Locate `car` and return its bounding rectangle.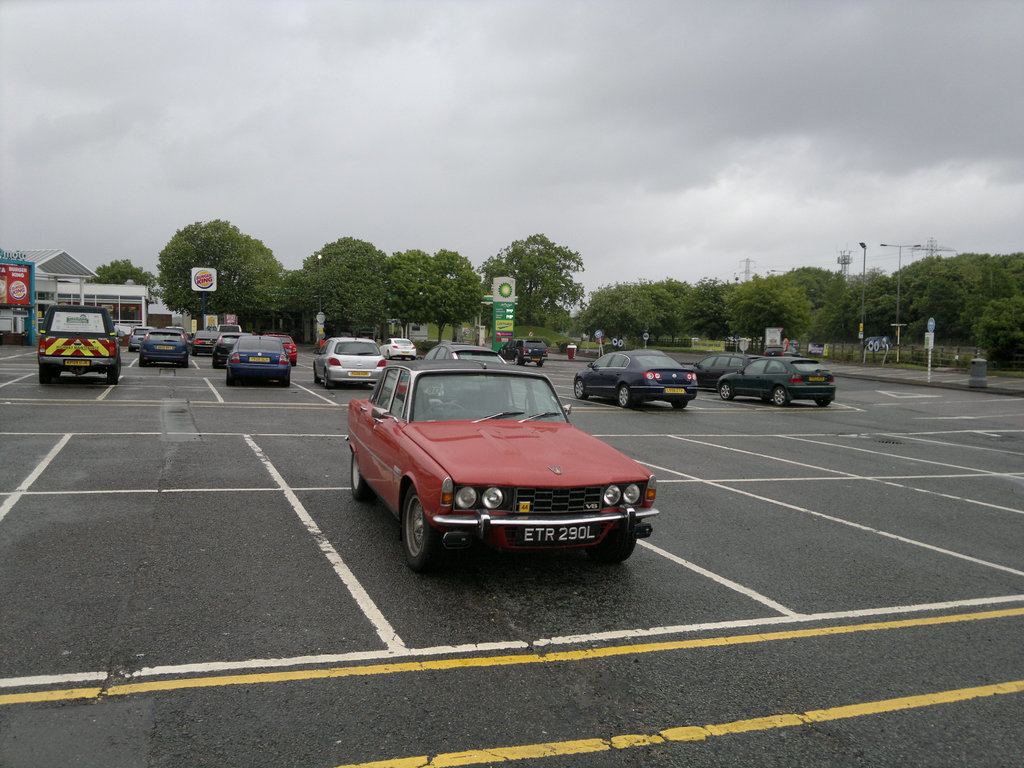
(309, 328, 387, 383).
